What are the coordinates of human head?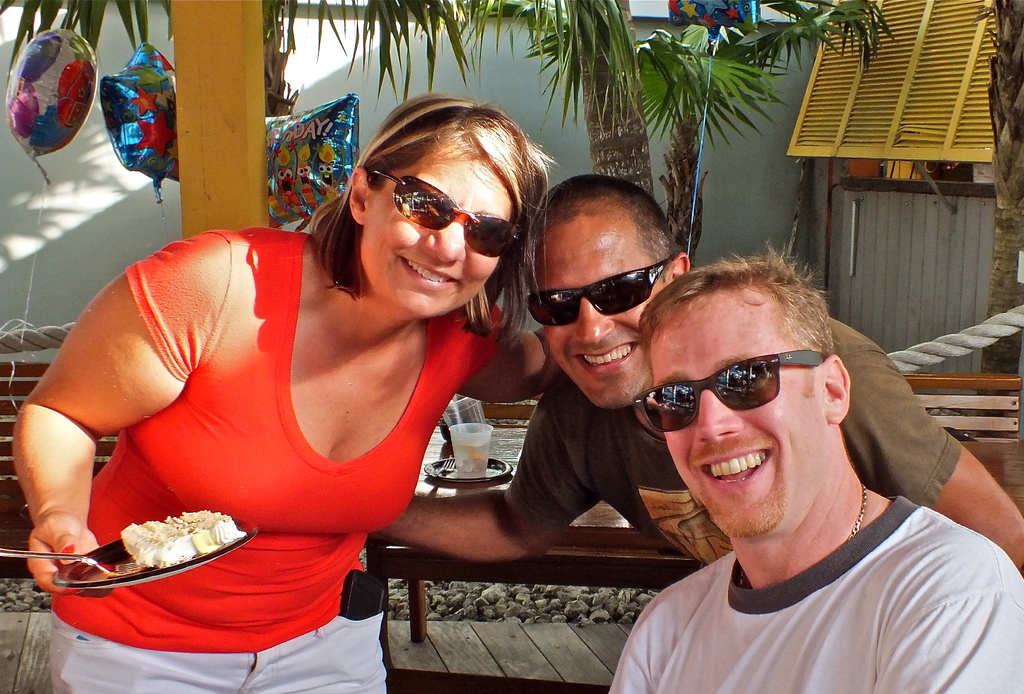
522,170,699,414.
